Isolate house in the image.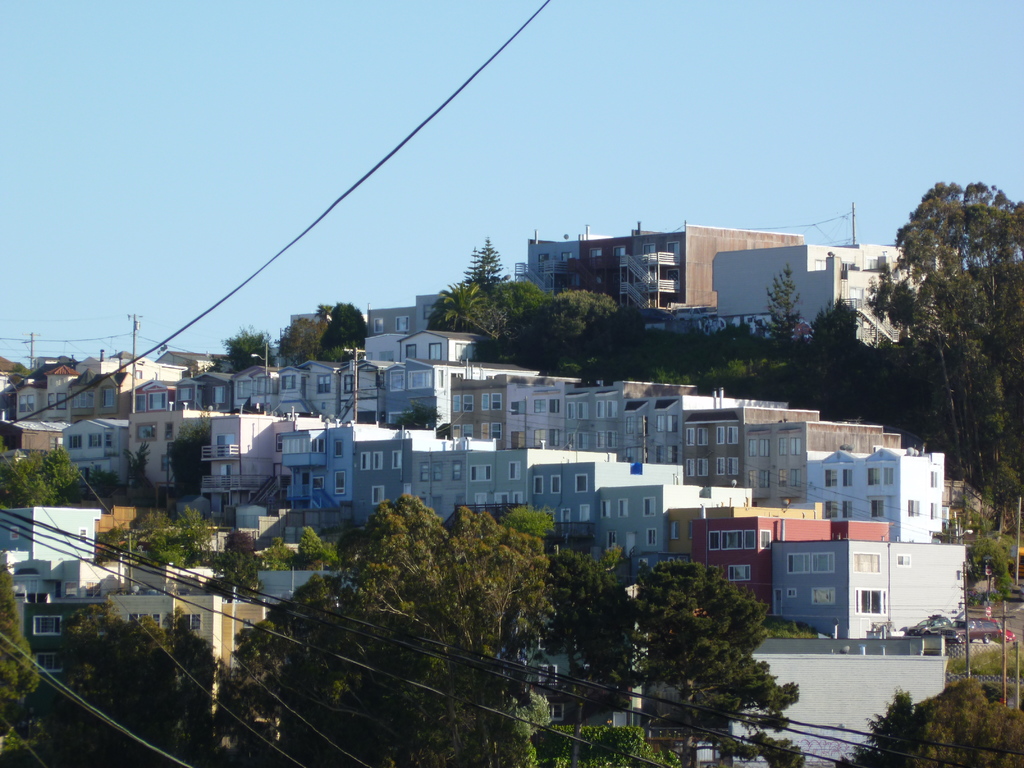
Isolated region: BBox(124, 408, 182, 486).
